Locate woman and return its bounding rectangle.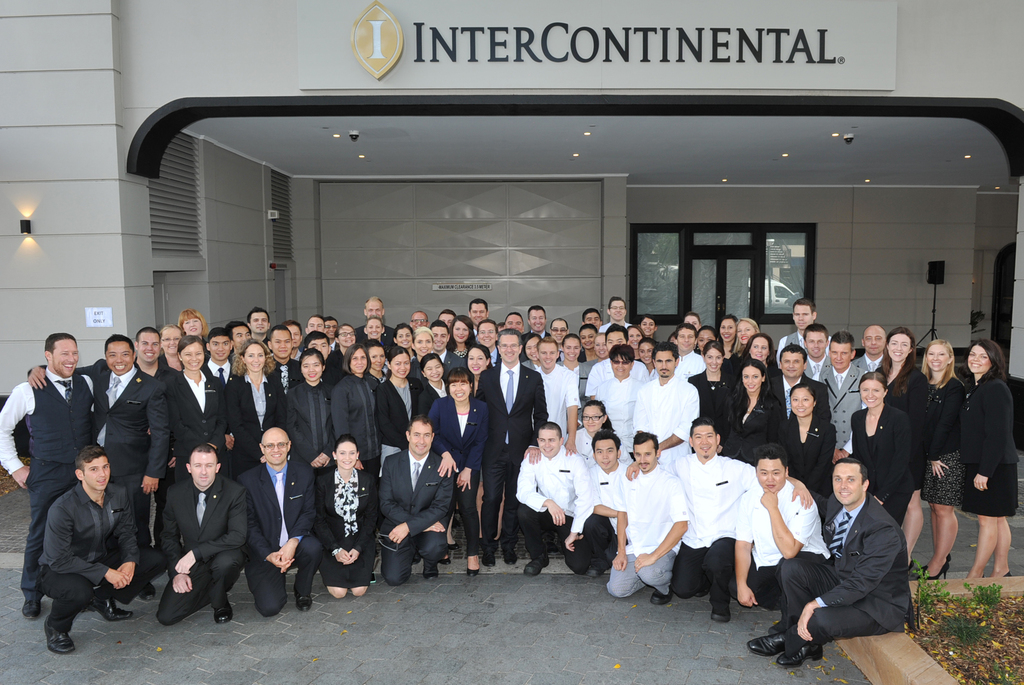
334/341/381/479.
